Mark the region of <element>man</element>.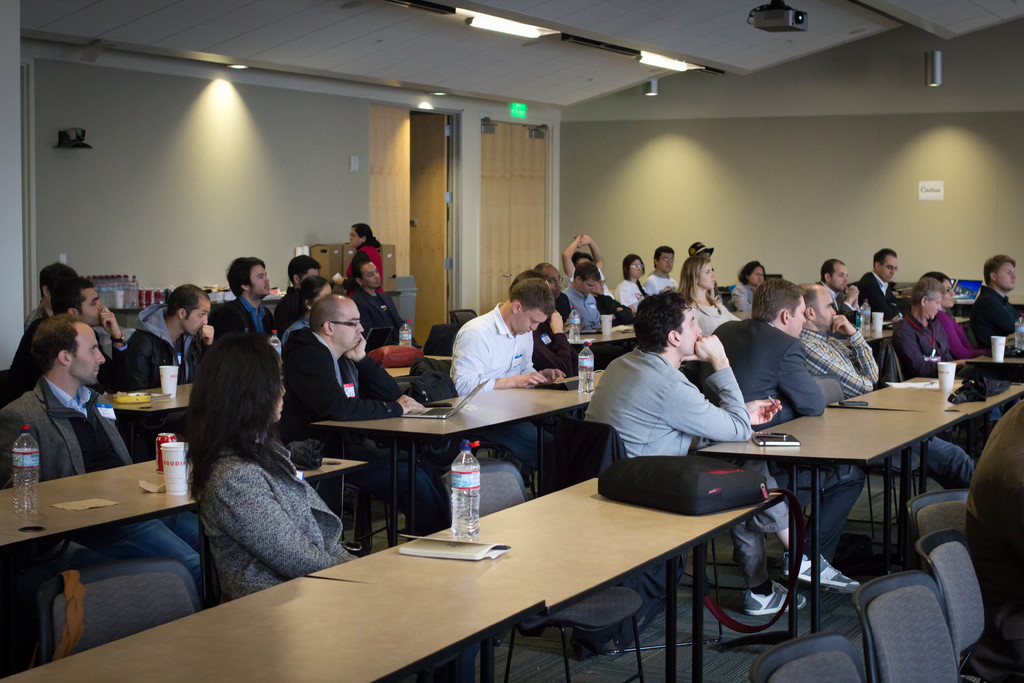
Region: 858 248 903 322.
